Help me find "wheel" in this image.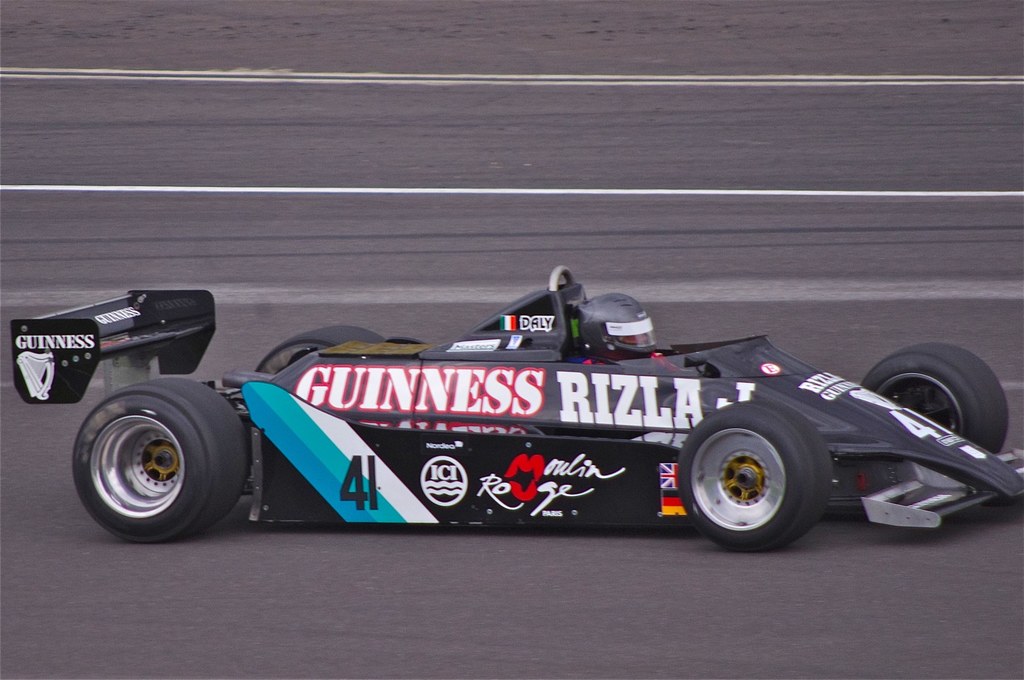
Found it: (left=863, top=343, right=1007, bottom=453).
